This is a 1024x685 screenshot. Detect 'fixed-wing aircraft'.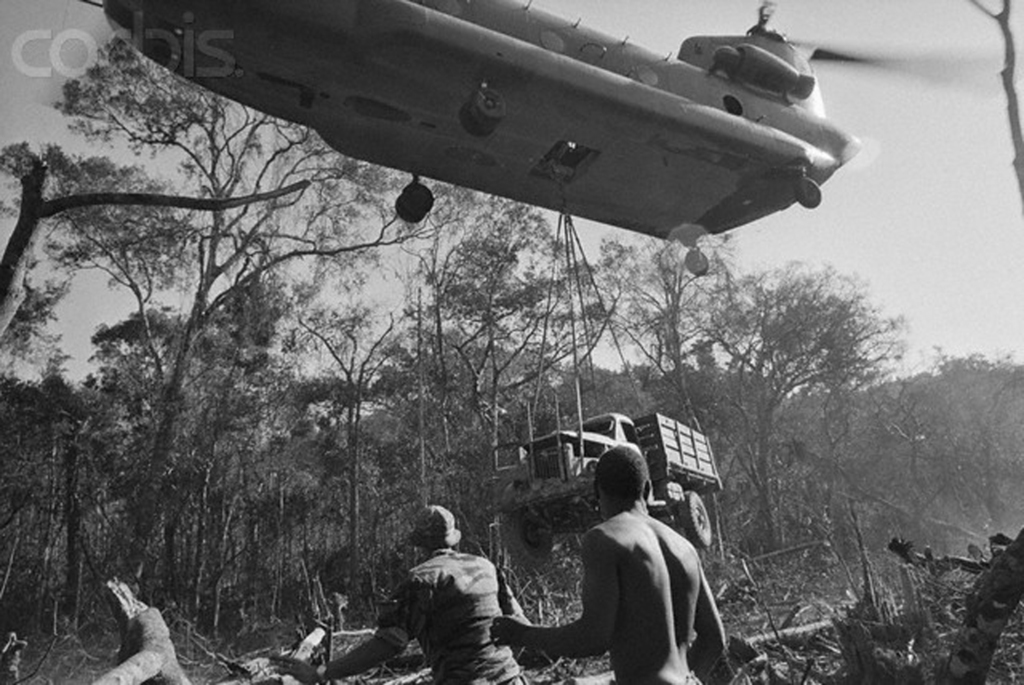
locate(79, 0, 1018, 277).
